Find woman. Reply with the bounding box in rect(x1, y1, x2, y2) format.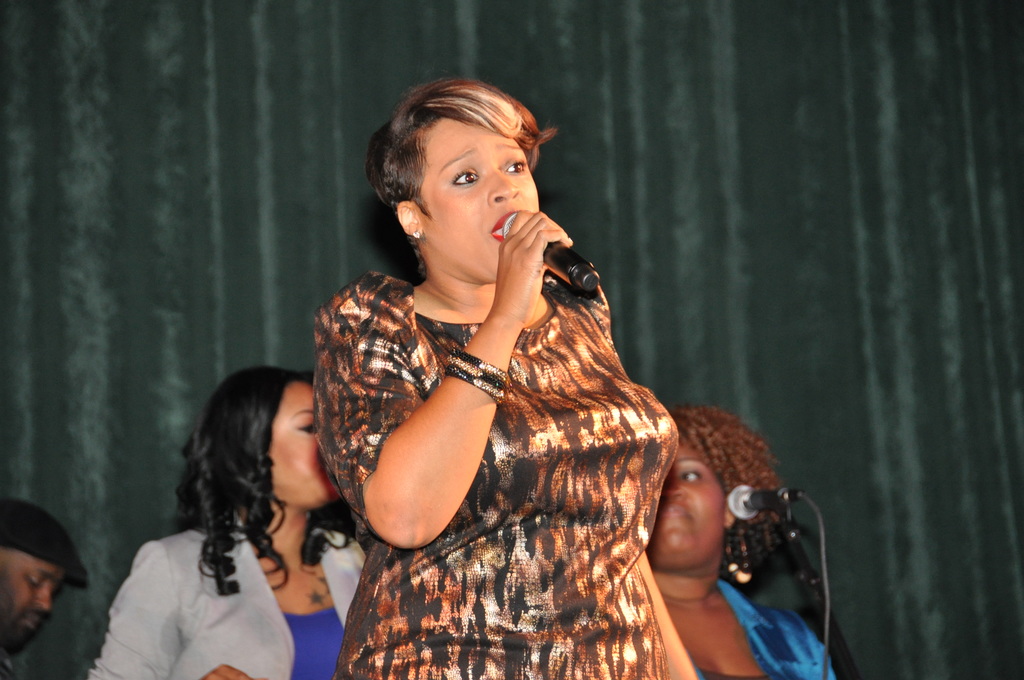
rect(273, 66, 654, 669).
